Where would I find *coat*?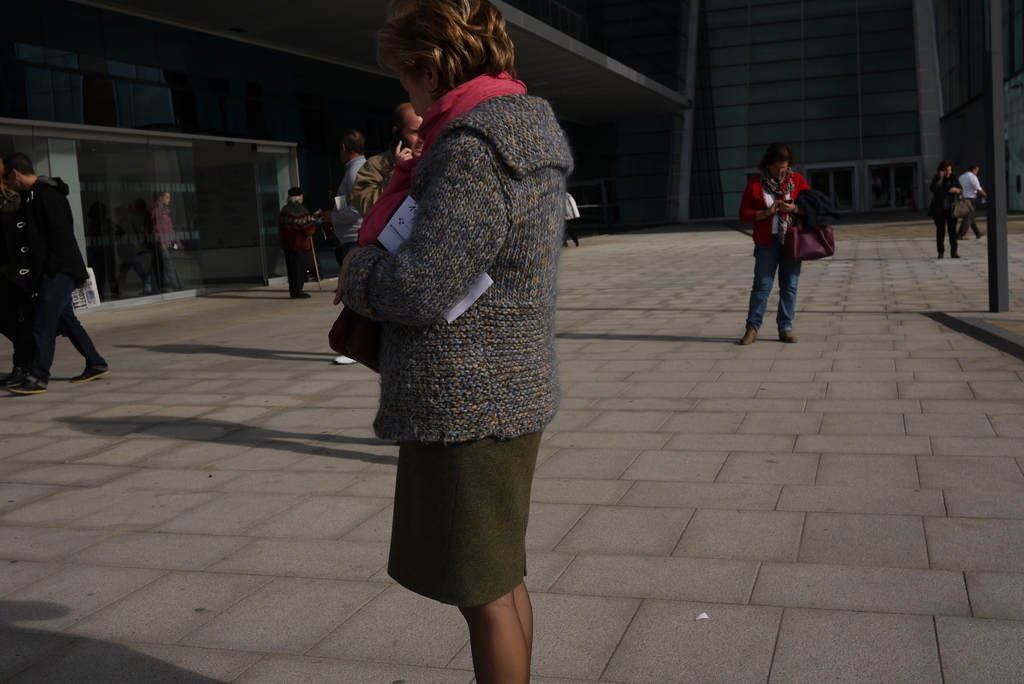
At l=736, t=163, r=810, b=245.
